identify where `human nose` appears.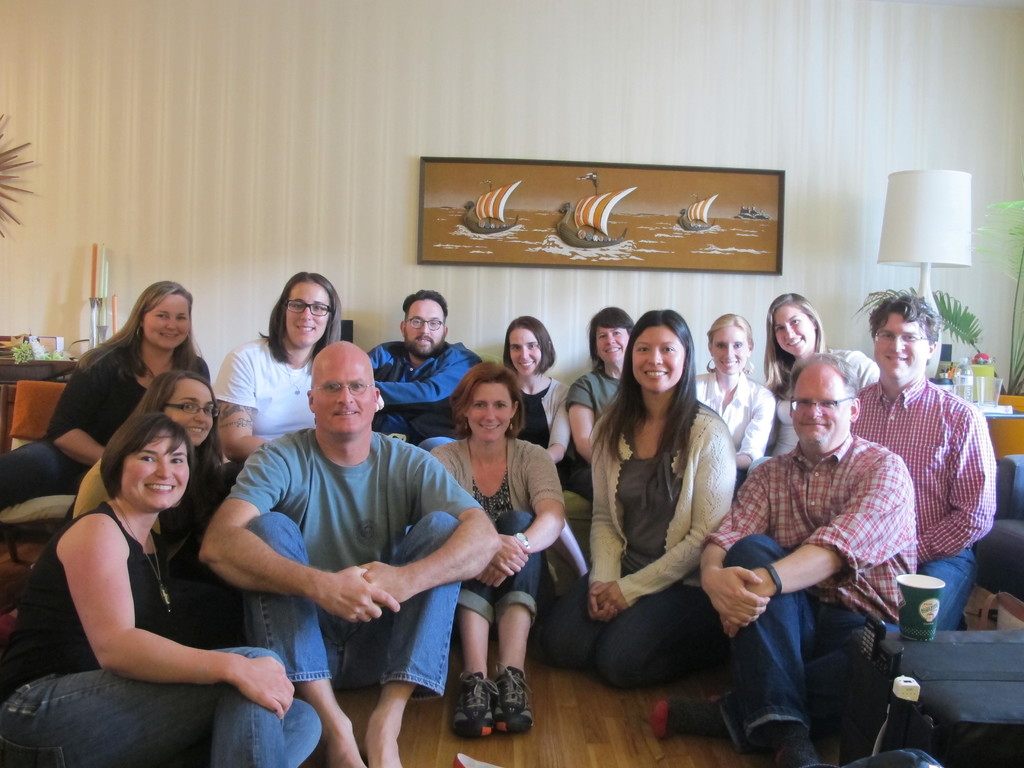
Appears at rect(806, 402, 823, 415).
